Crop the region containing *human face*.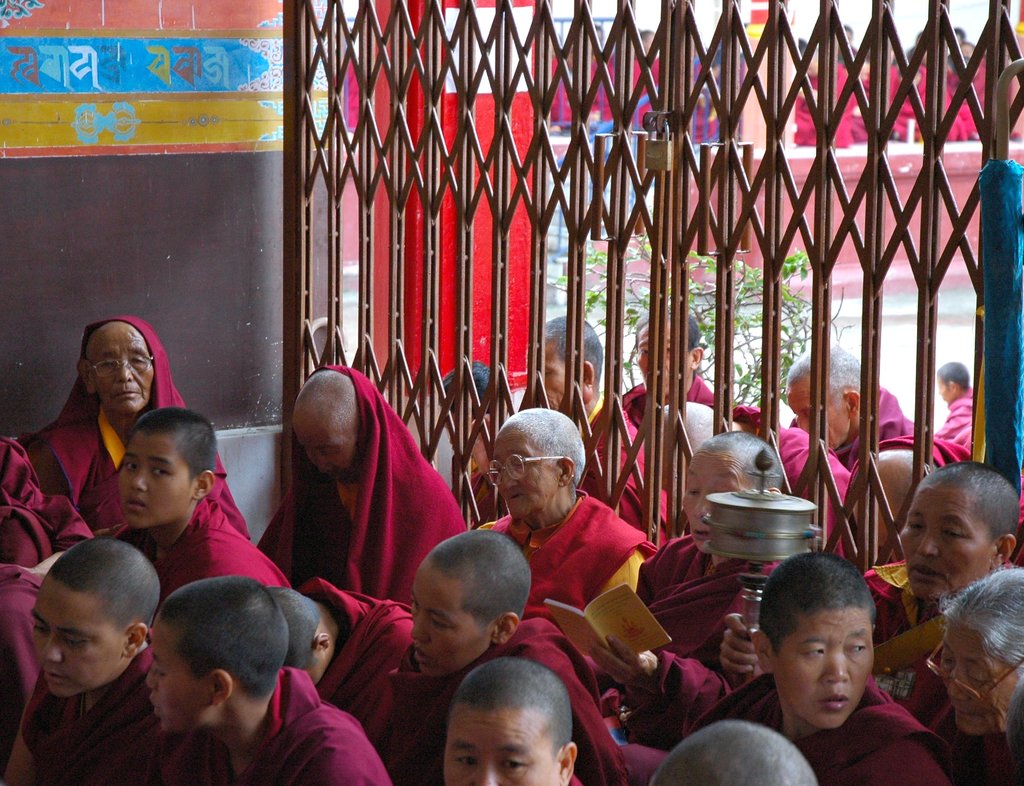
Crop region: BBox(145, 614, 216, 745).
